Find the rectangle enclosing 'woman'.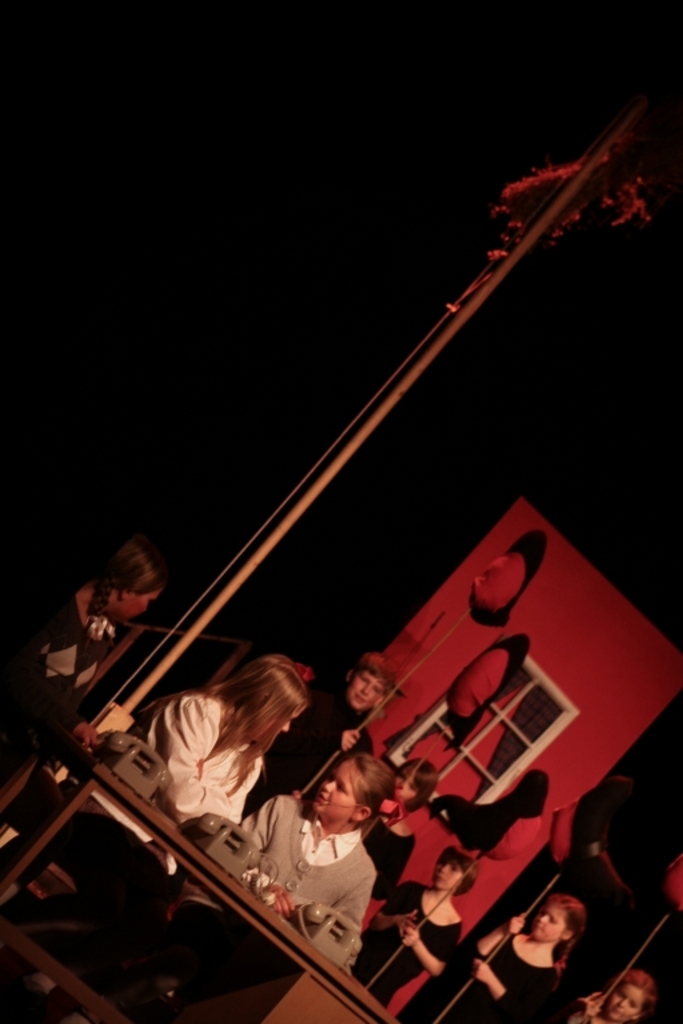
bbox(567, 969, 651, 1023).
